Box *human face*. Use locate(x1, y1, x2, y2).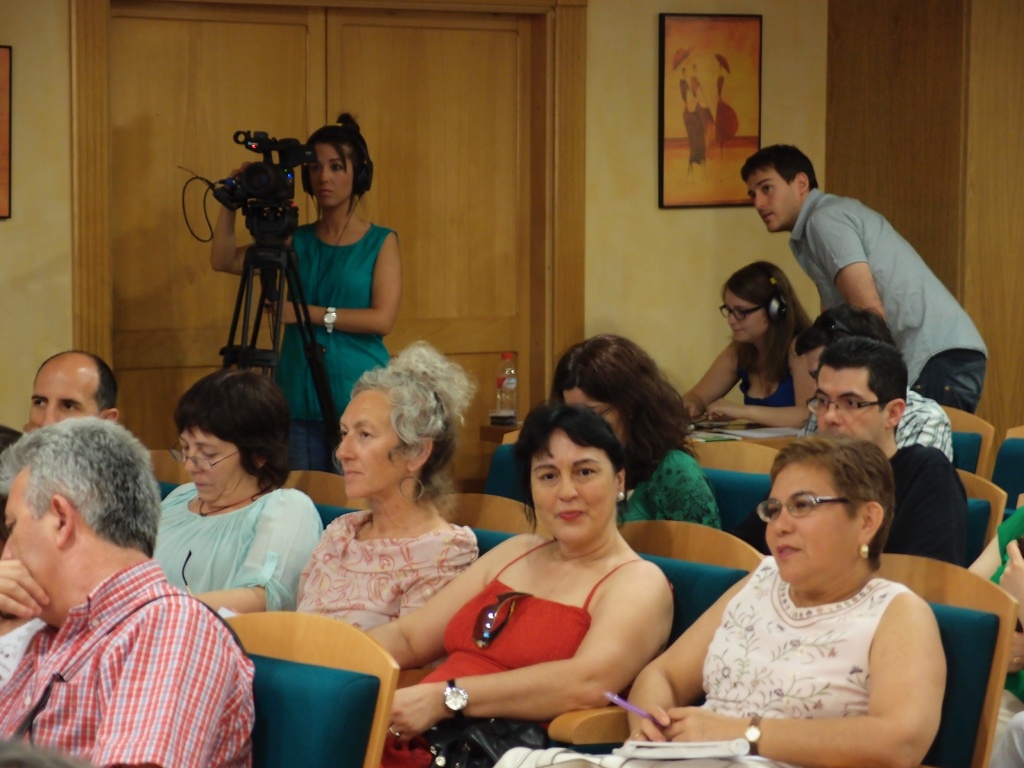
locate(812, 369, 882, 452).
